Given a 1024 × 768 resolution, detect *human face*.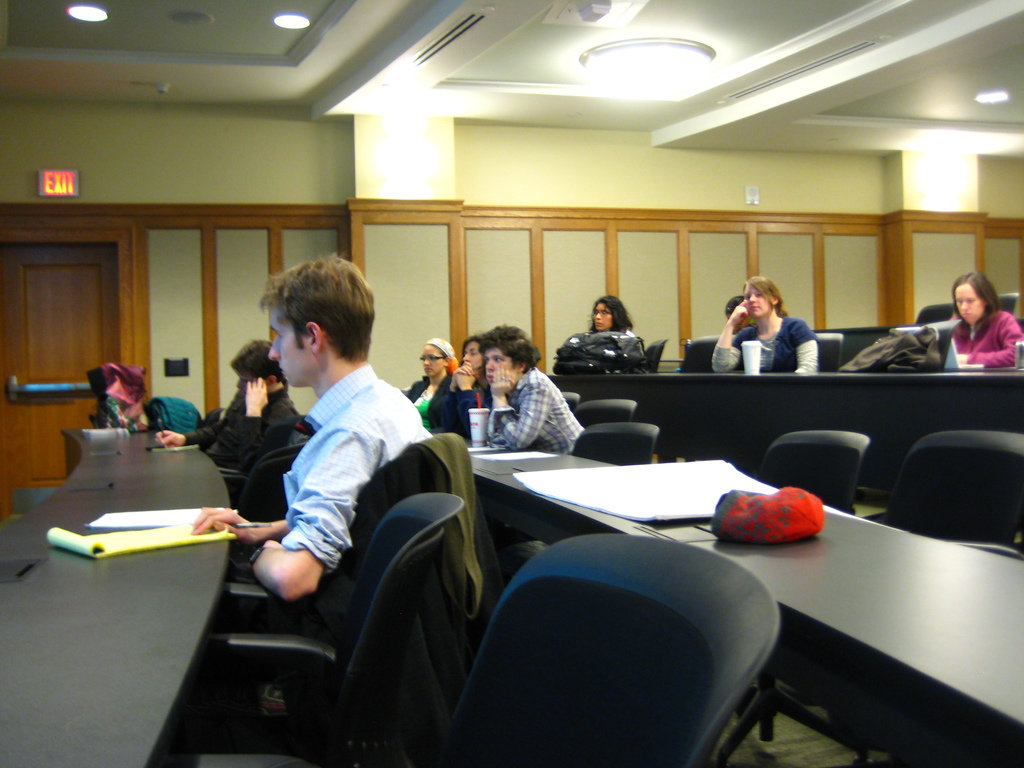
[231,362,268,390].
